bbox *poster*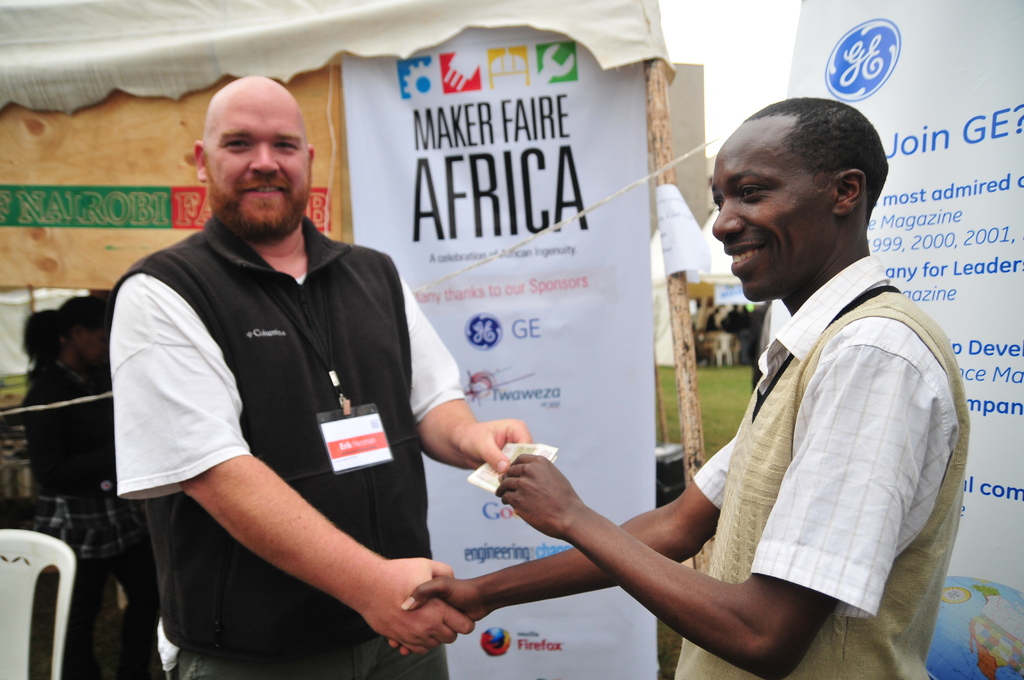
locate(333, 31, 655, 675)
